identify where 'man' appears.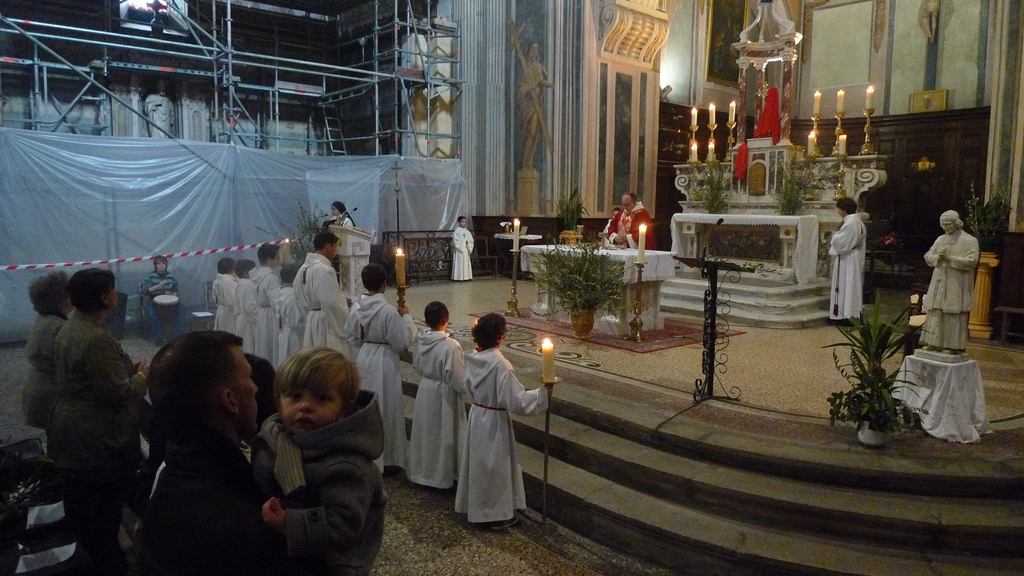
Appears at [x1=605, y1=191, x2=657, y2=250].
